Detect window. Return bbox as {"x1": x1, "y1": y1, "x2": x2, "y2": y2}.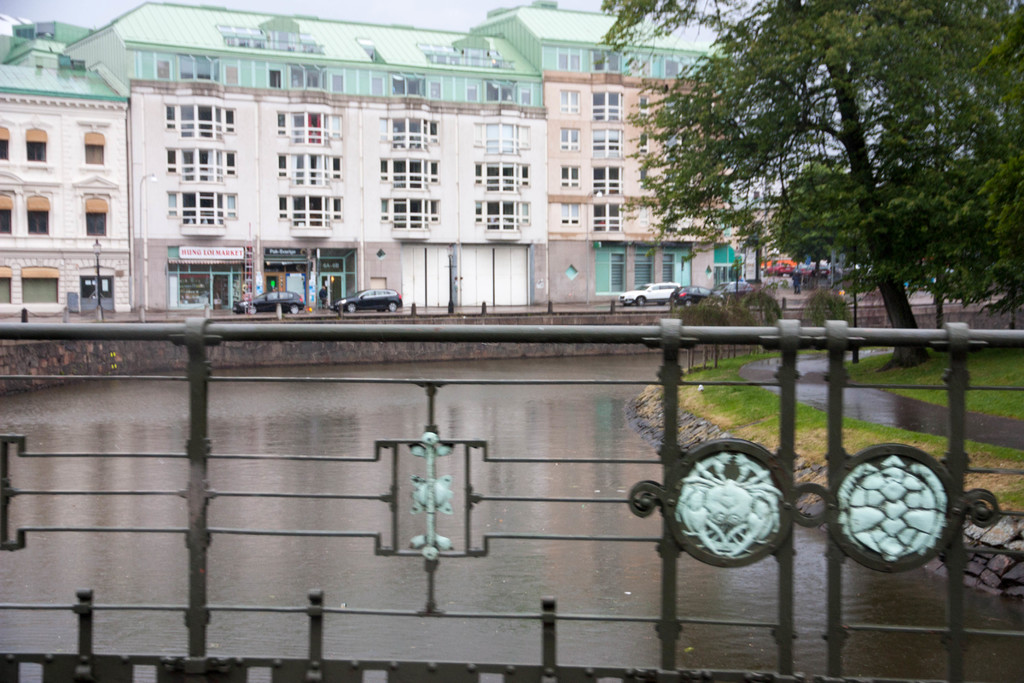
{"x1": 84, "y1": 144, "x2": 105, "y2": 165}.
